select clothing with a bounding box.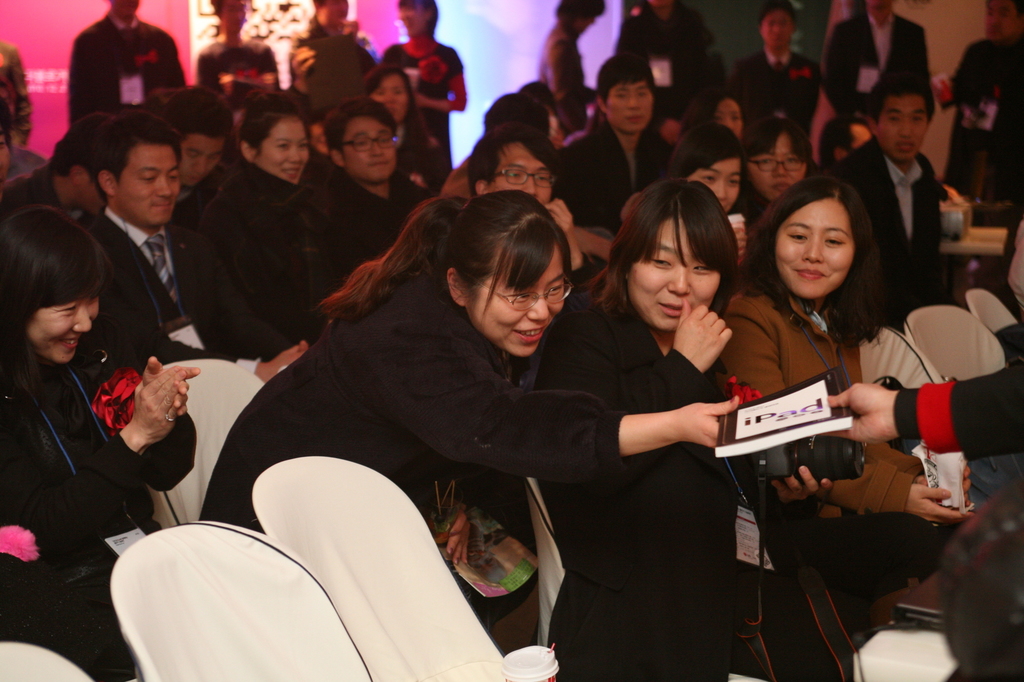
271 26 368 93.
